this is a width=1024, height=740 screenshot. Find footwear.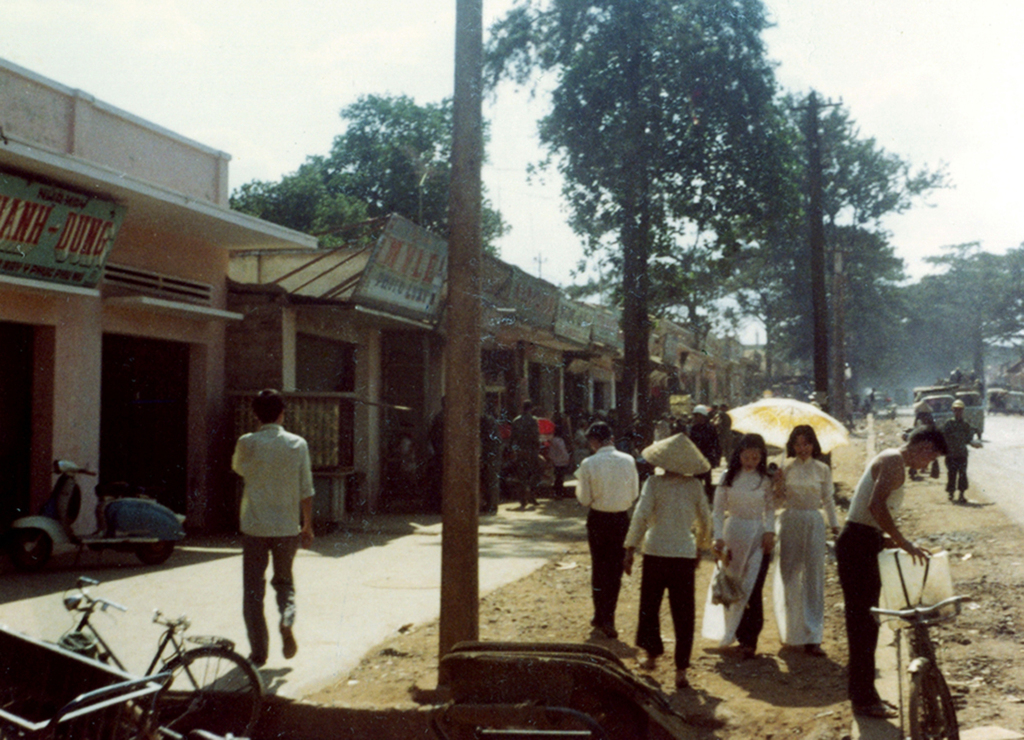
Bounding box: pyautogui.locateOnScreen(276, 616, 298, 661).
